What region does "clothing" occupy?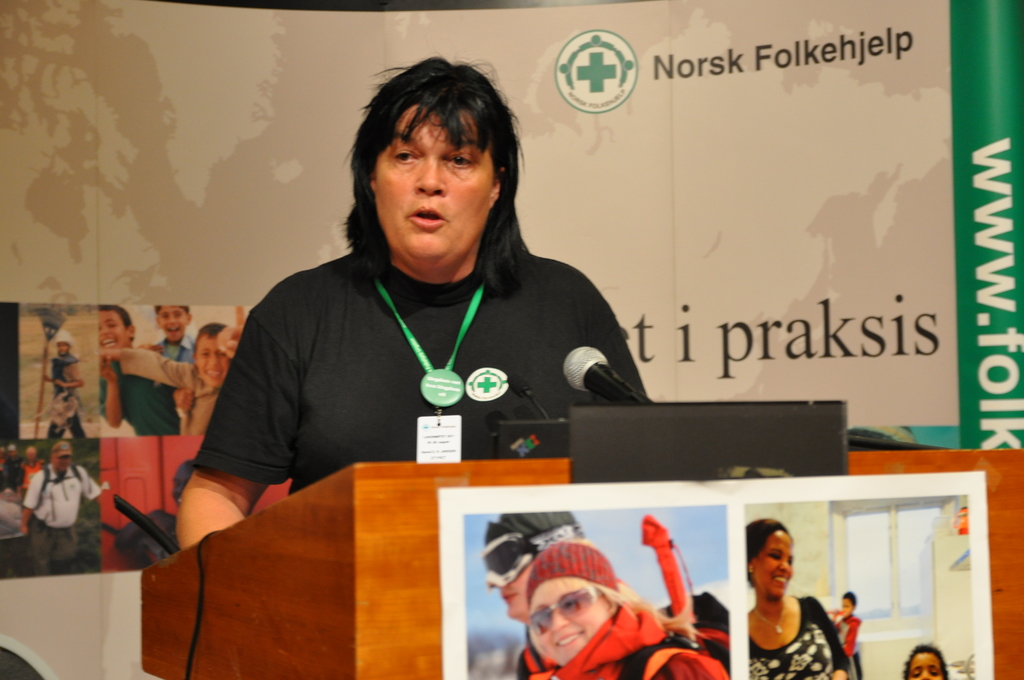
(x1=753, y1=596, x2=847, y2=679).
